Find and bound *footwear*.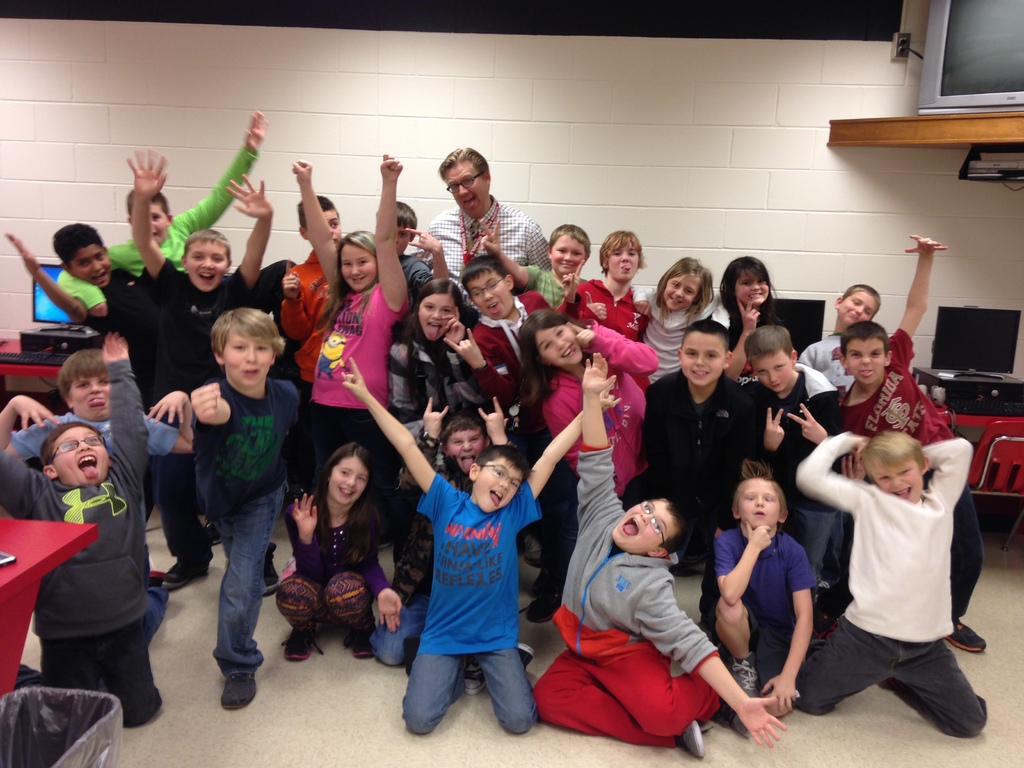
Bound: box(459, 657, 491, 698).
